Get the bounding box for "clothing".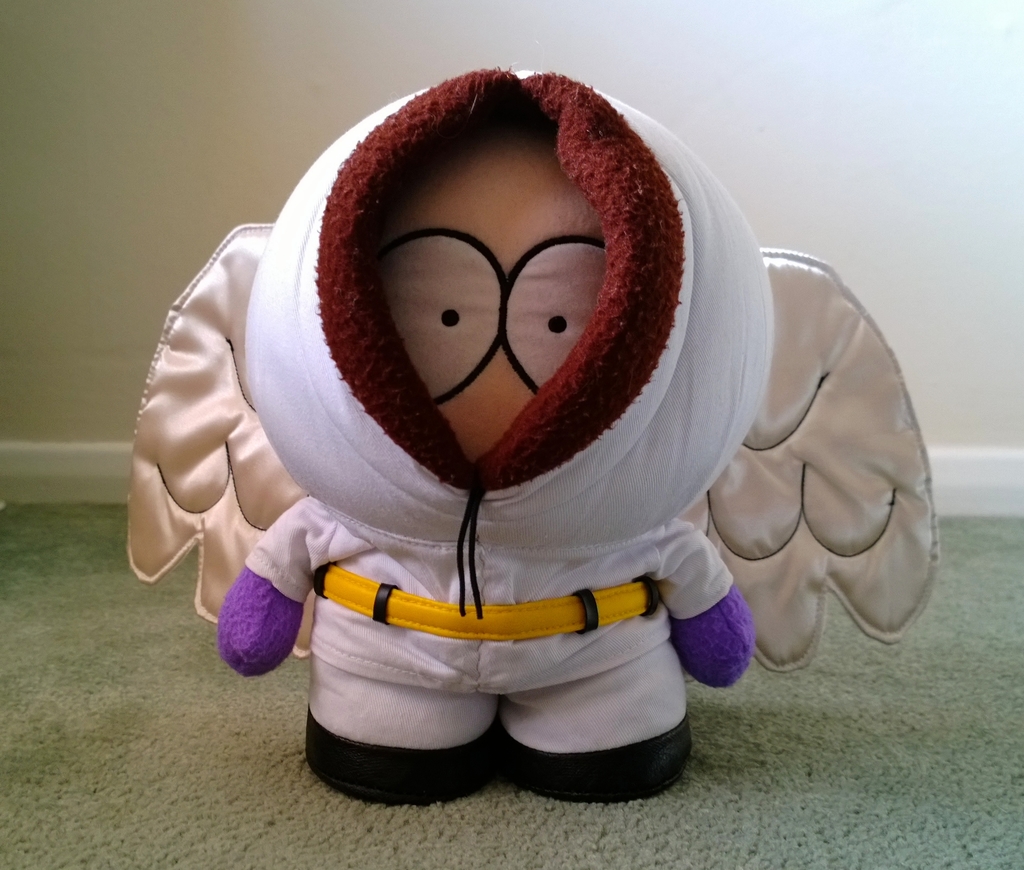
Rect(204, 54, 758, 813).
